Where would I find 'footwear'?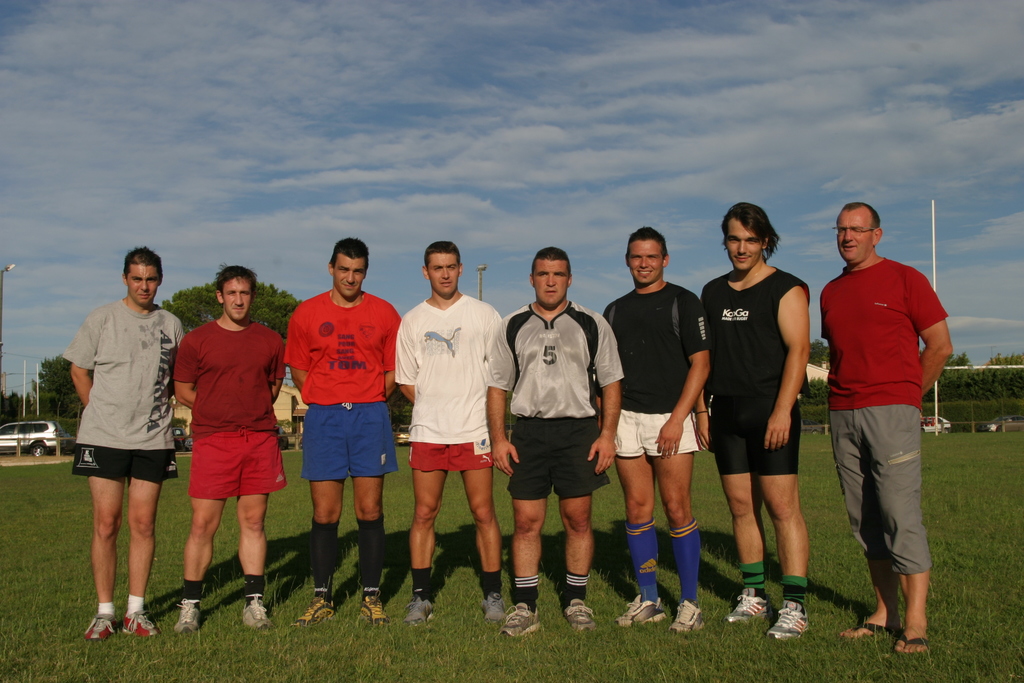
At {"left": 293, "top": 597, "right": 340, "bottom": 627}.
